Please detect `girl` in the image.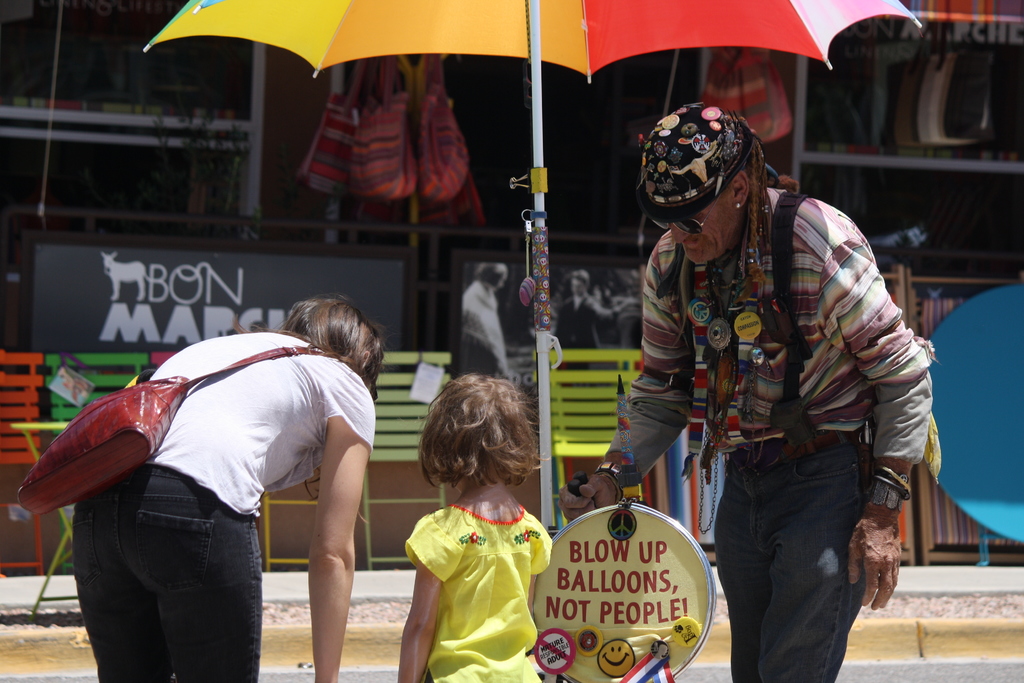
(397, 368, 544, 682).
